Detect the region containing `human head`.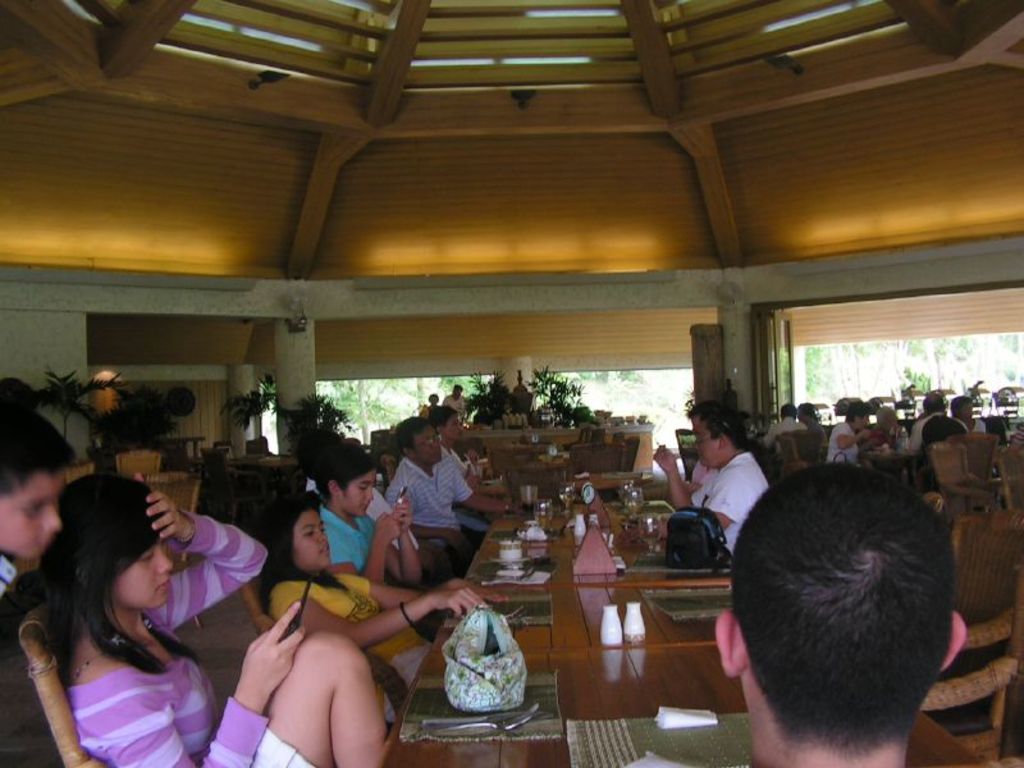
(307, 444, 381, 520).
